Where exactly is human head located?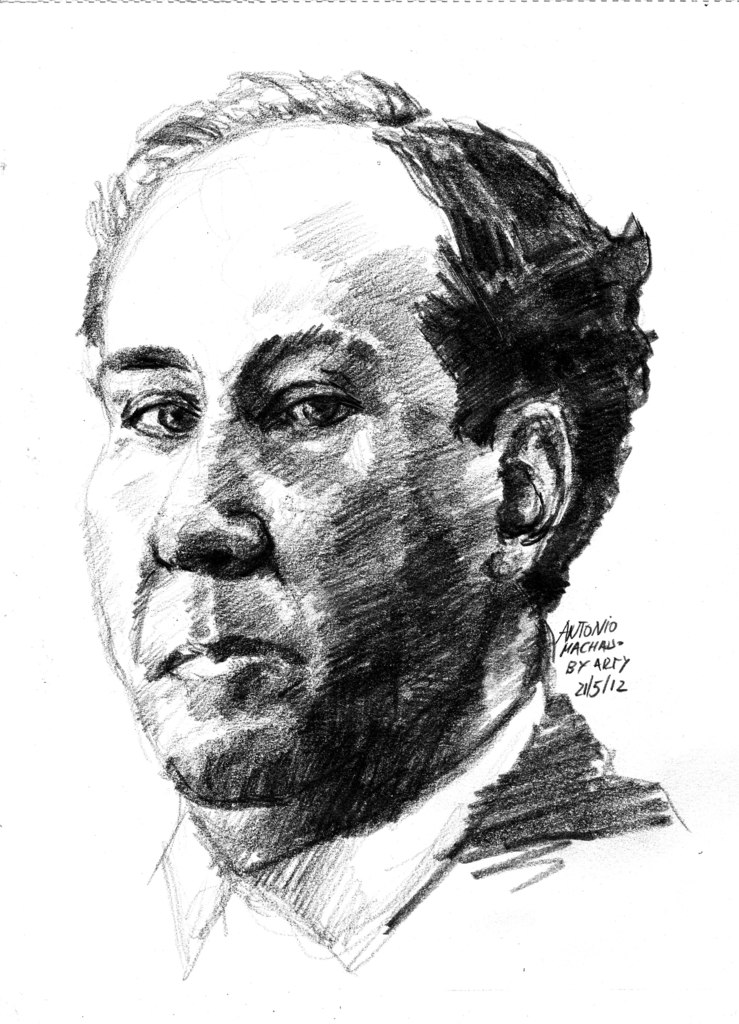
Its bounding box is box(81, 40, 606, 899).
